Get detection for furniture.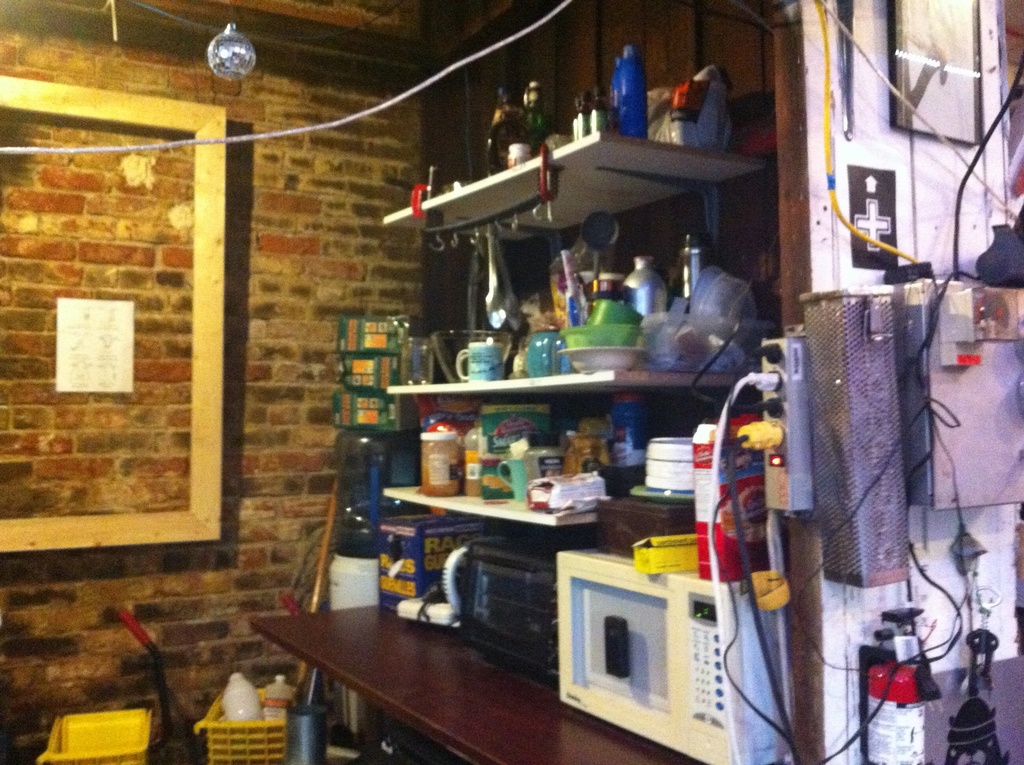
Detection: bbox=(246, 599, 701, 764).
